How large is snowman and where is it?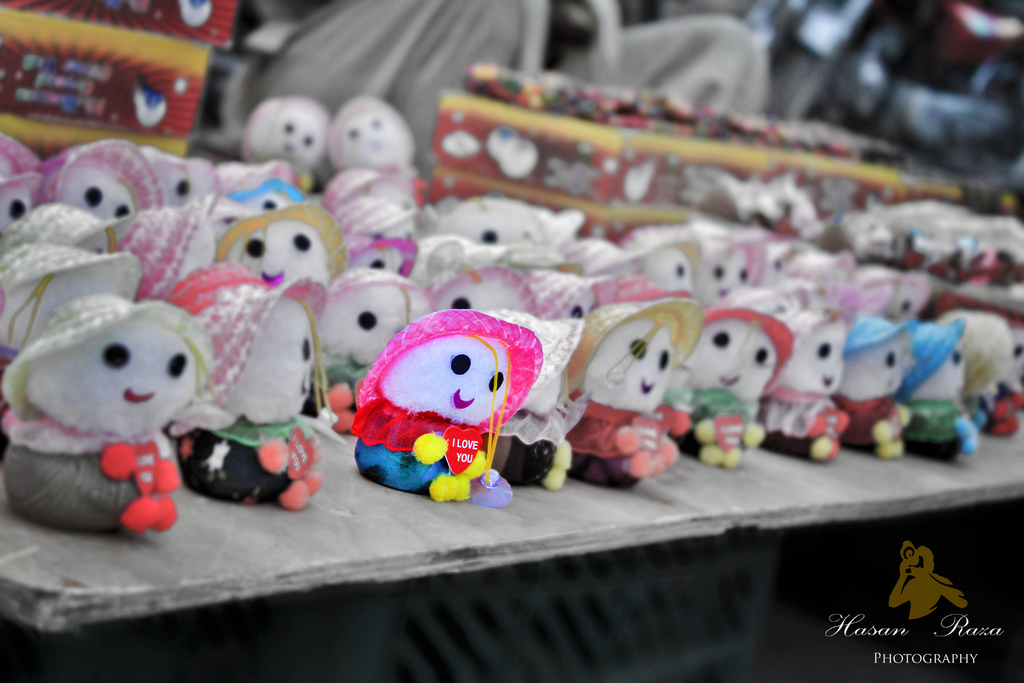
Bounding box: (3,293,216,533).
